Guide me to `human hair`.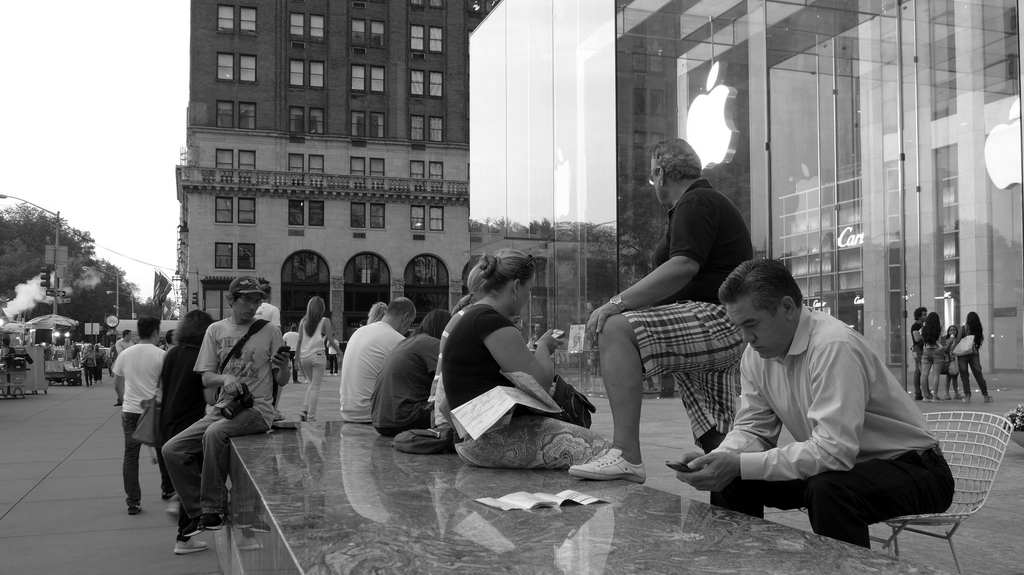
Guidance: crop(961, 311, 986, 346).
